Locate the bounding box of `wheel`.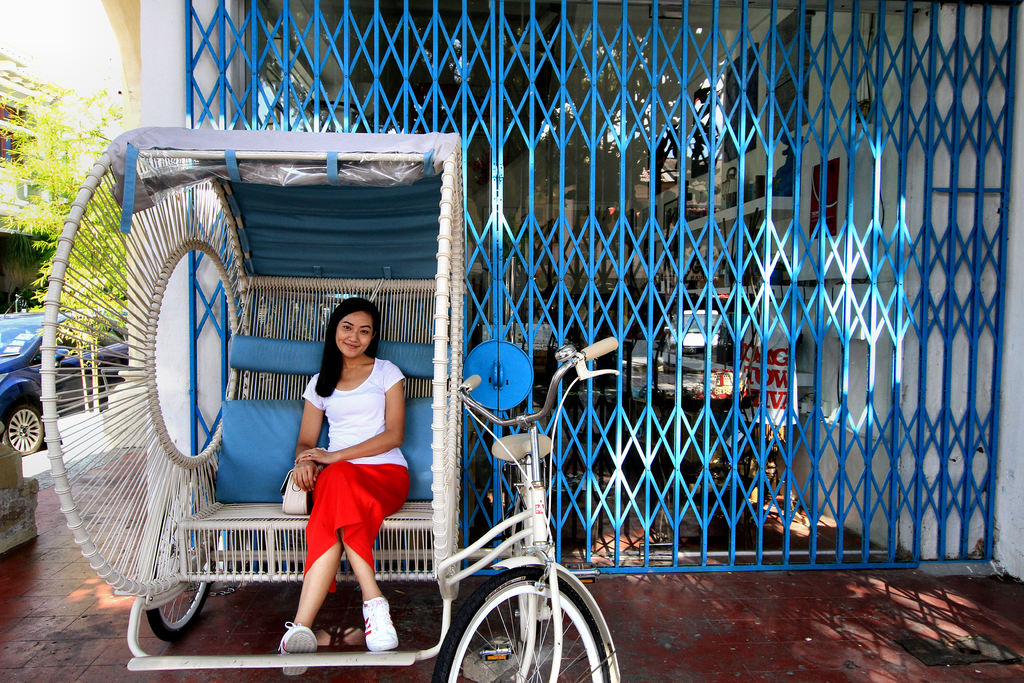
Bounding box: 433/566/611/682.
